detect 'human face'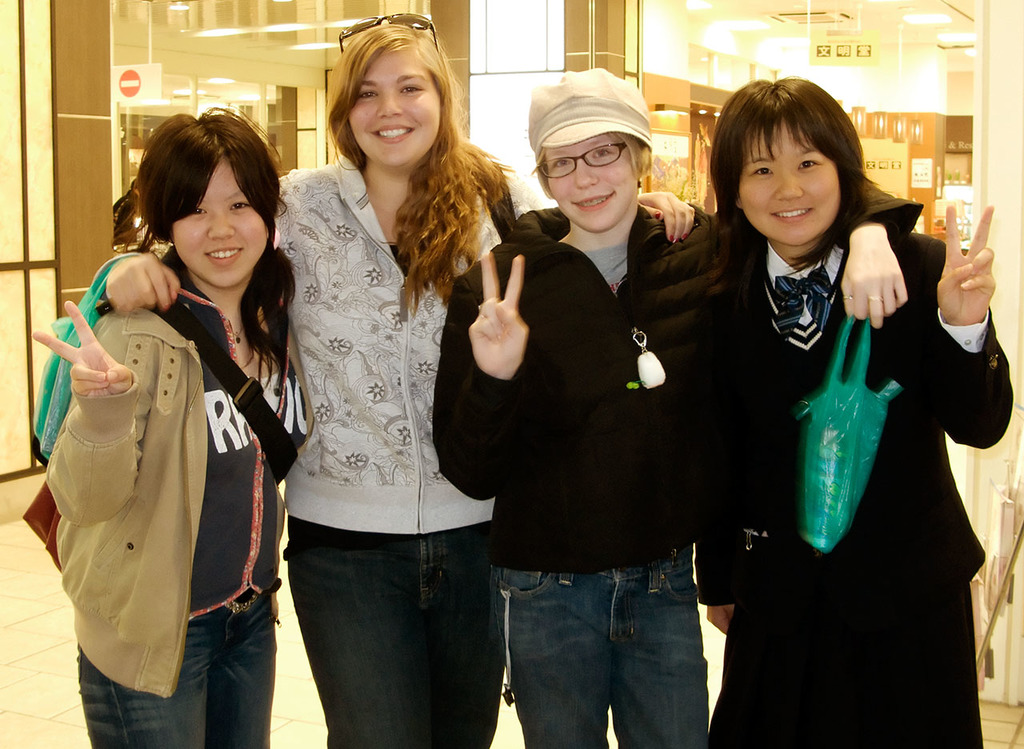
[x1=170, y1=155, x2=266, y2=286]
